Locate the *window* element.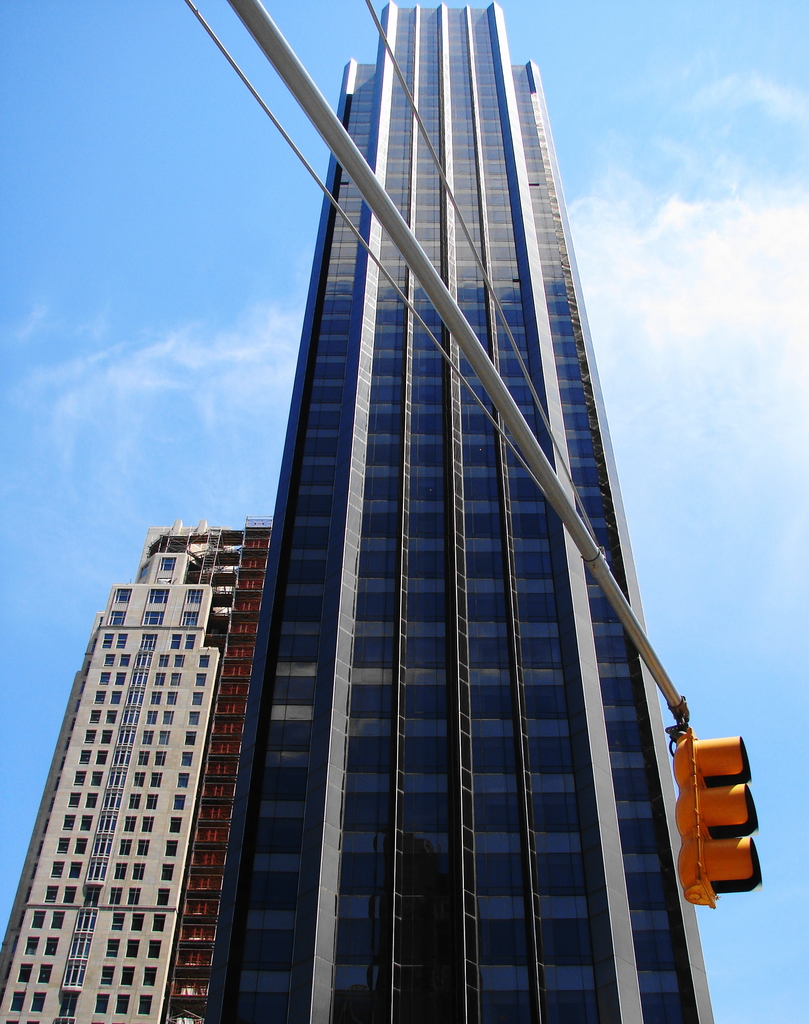
Element bbox: 184:614:201:630.
